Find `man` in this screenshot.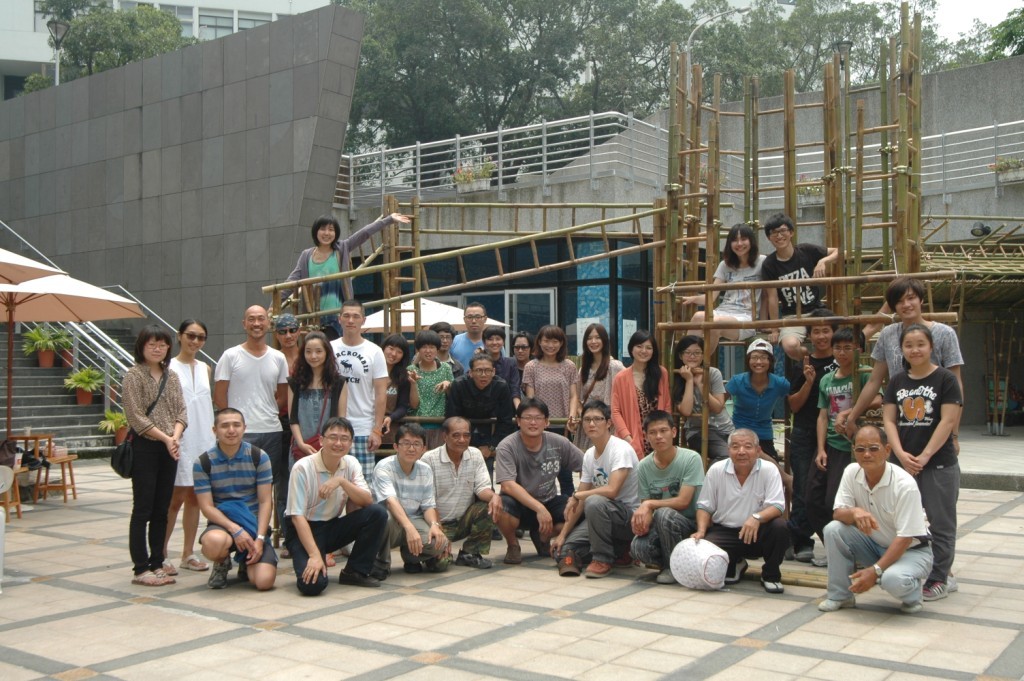
The bounding box for `man` is 211:303:289:558.
